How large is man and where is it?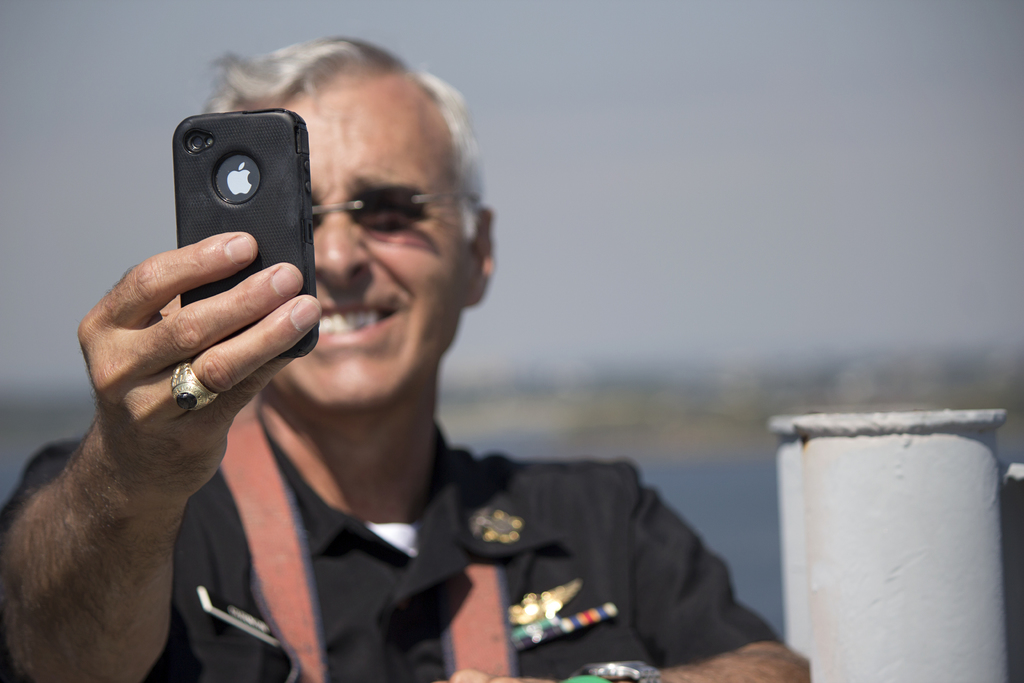
Bounding box: bbox=(0, 30, 814, 682).
